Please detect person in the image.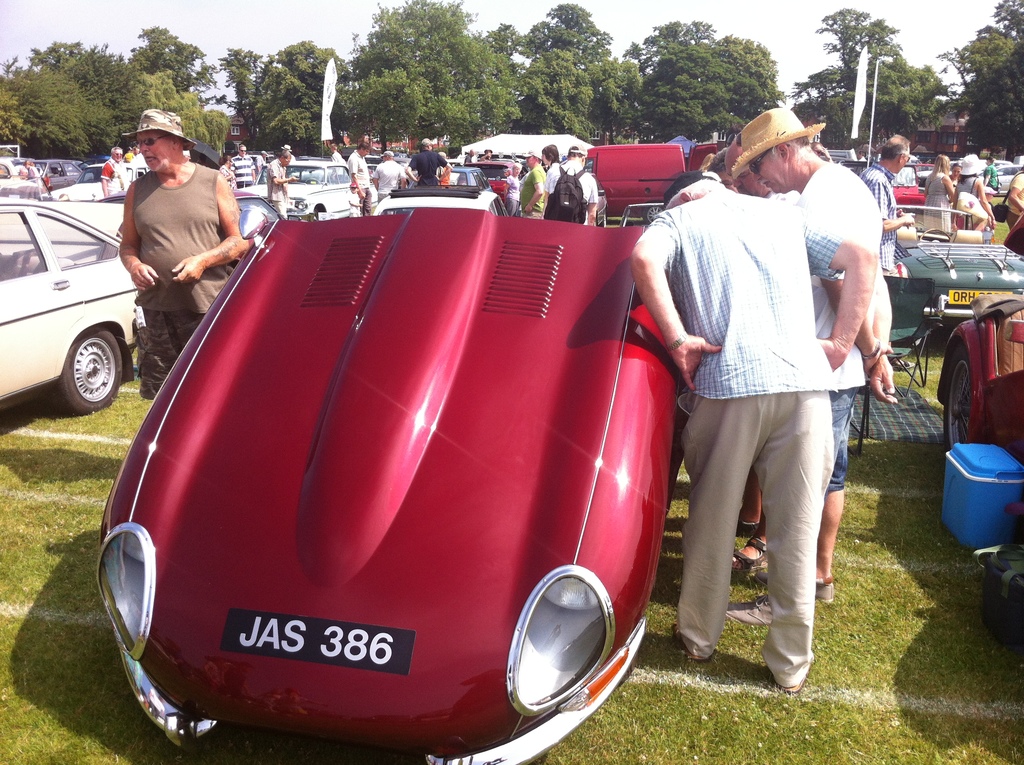
locate(99, 147, 125, 199).
